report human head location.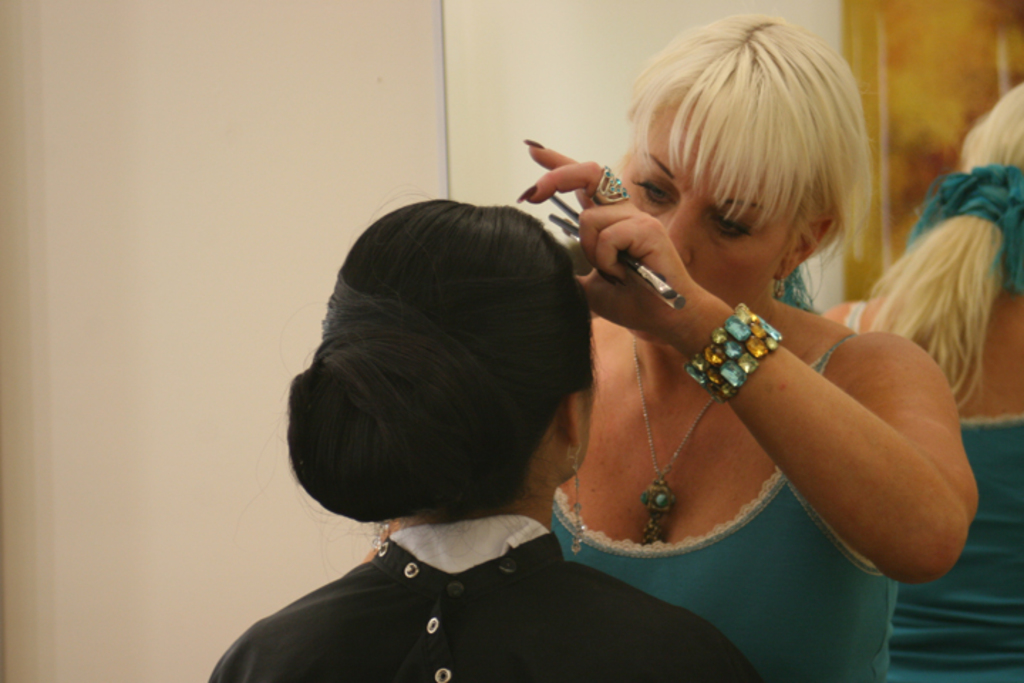
Report: Rect(289, 201, 597, 515).
